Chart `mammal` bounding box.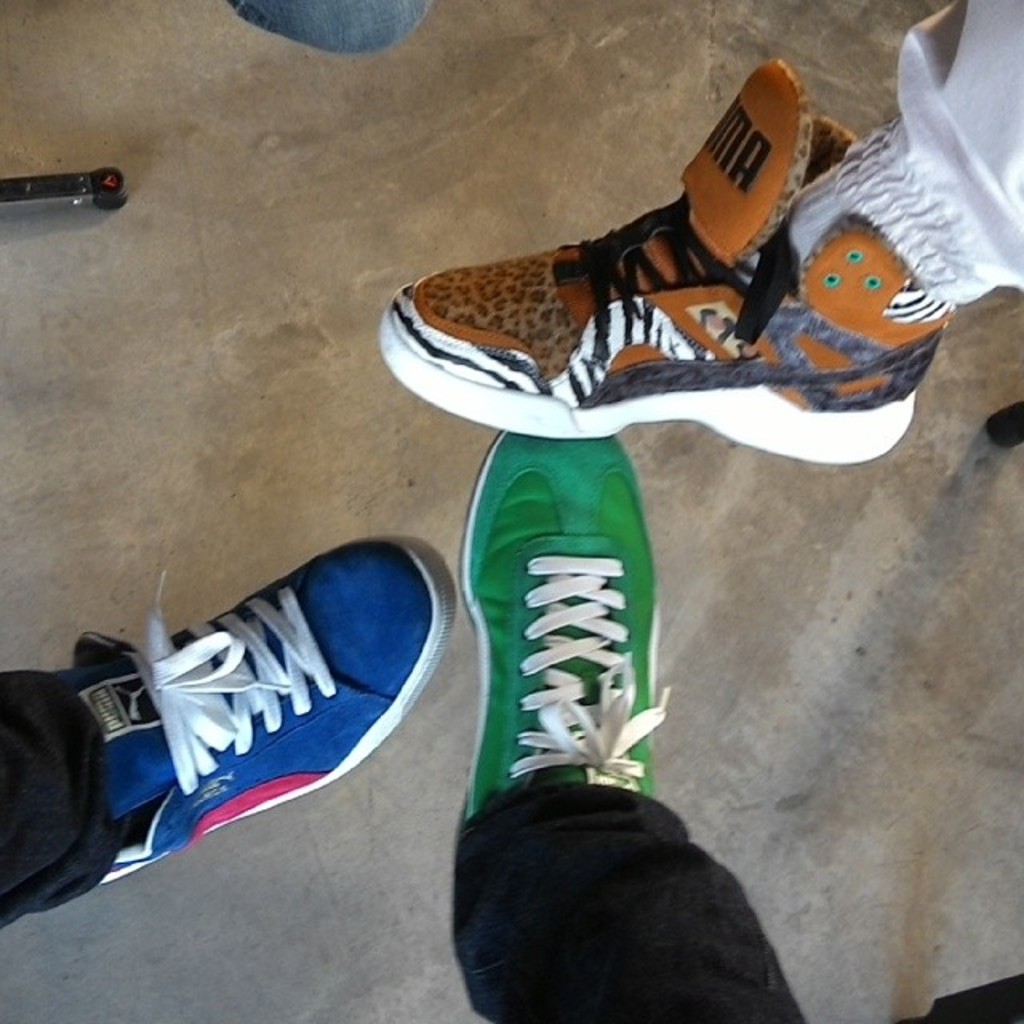
Charted: 446:429:803:1022.
